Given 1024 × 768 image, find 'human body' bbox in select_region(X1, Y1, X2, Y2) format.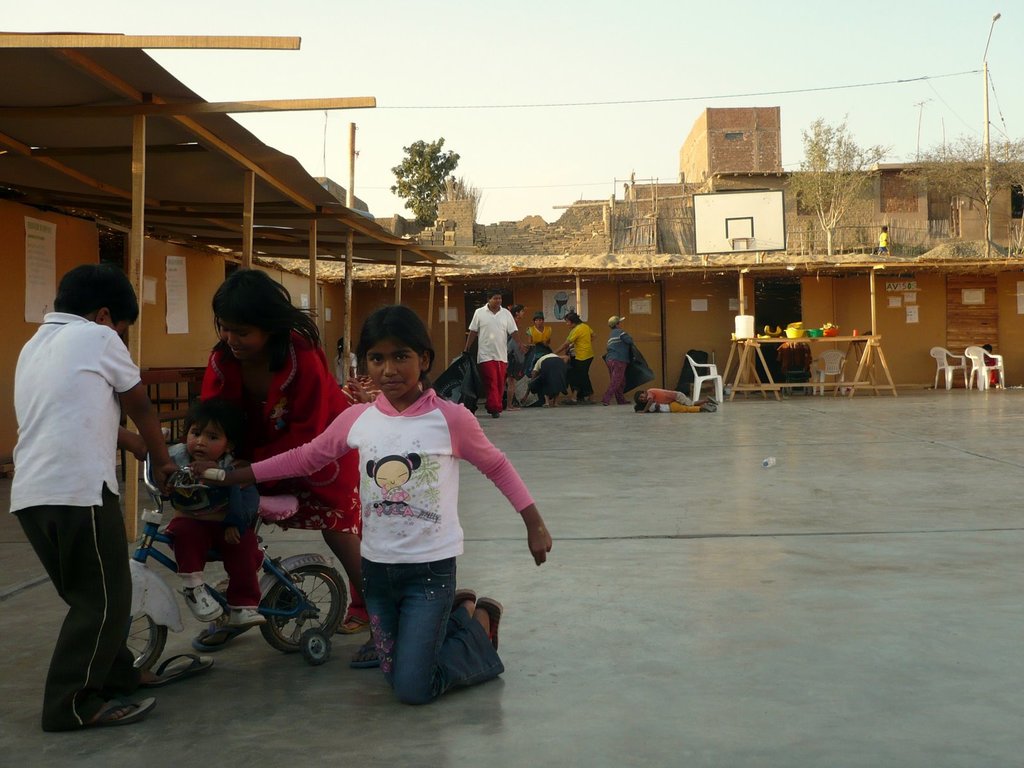
select_region(234, 306, 552, 700).
